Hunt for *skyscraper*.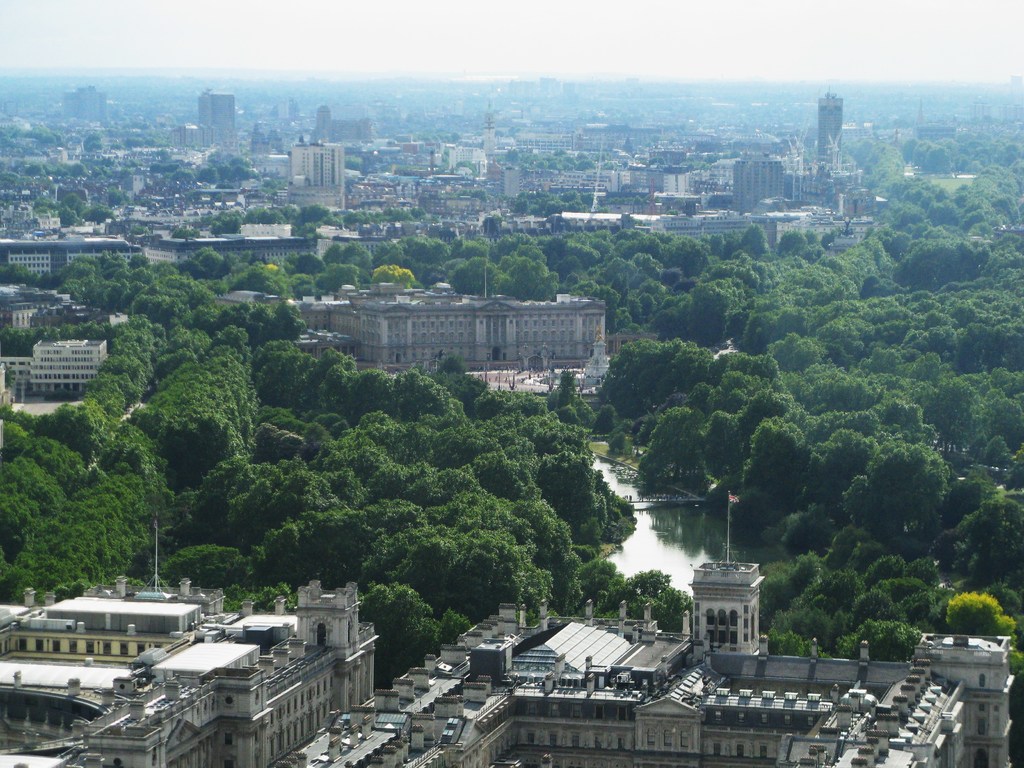
Hunted down at Rect(194, 84, 241, 145).
